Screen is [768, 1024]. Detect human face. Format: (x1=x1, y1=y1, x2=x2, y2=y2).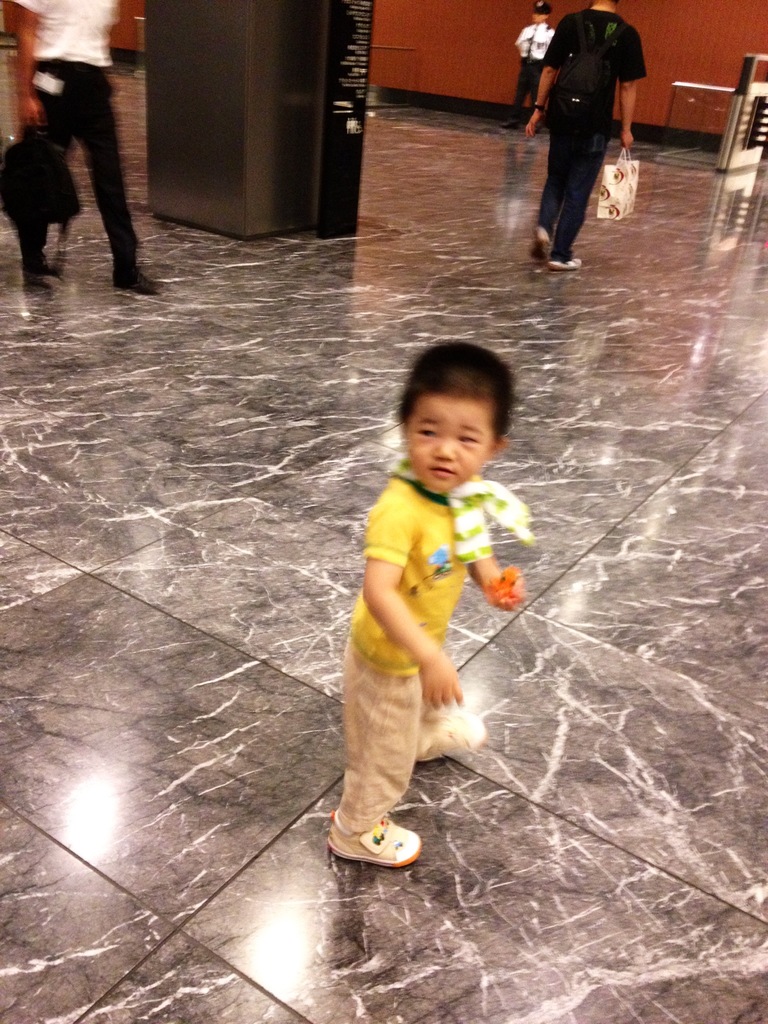
(x1=408, y1=399, x2=492, y2=492).
